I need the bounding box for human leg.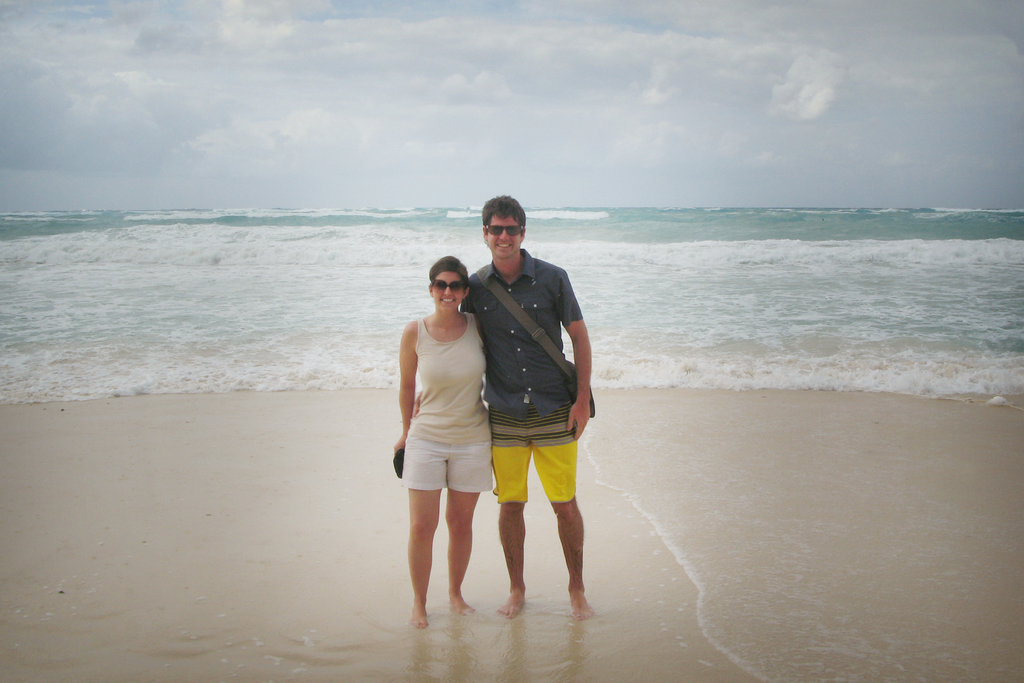
Here it is: l=495, t=411, r=535, b=621.
